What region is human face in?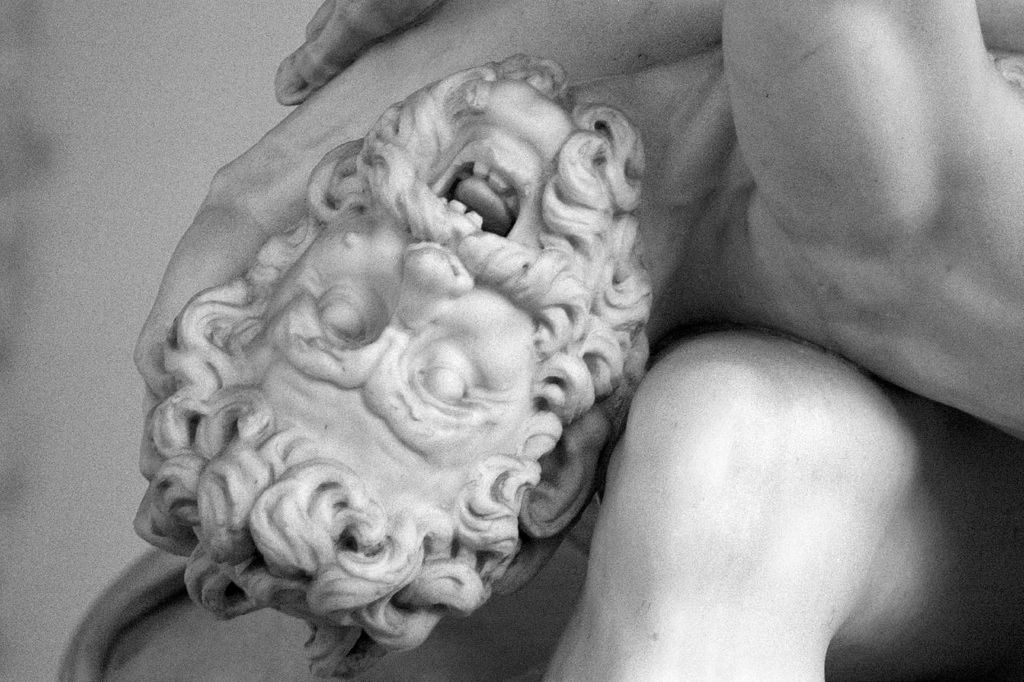
[x1=246, y1=71, x2=580, y2=510].
